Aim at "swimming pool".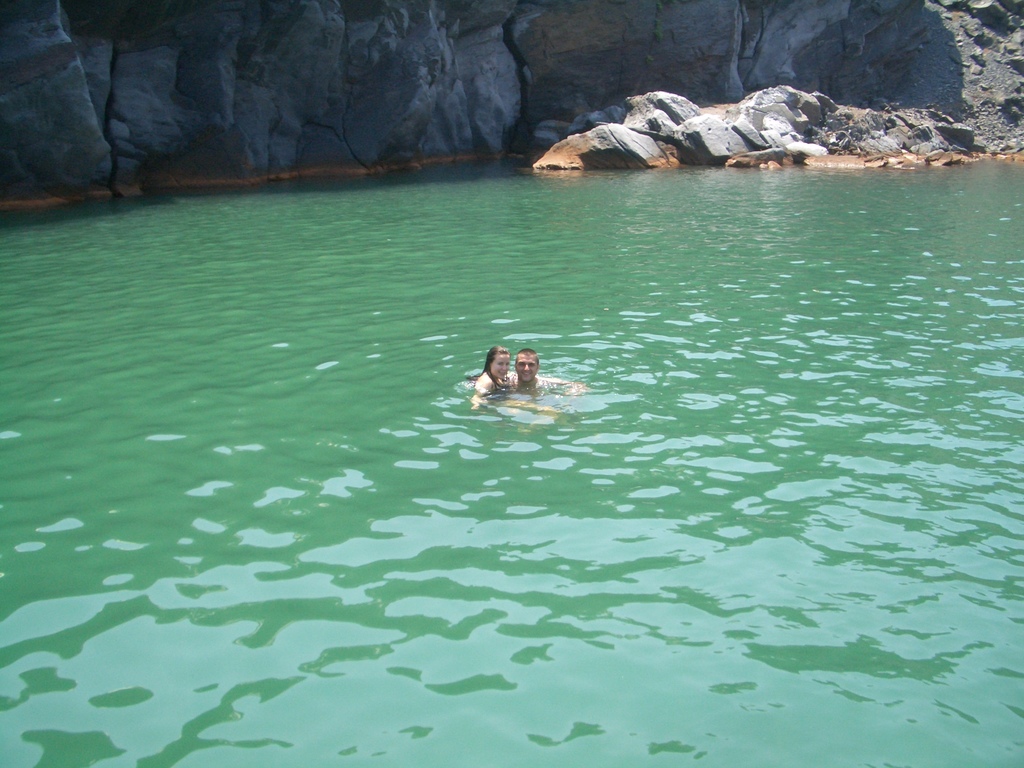
Aimed at select_region(0, 60, 1023, 760).
